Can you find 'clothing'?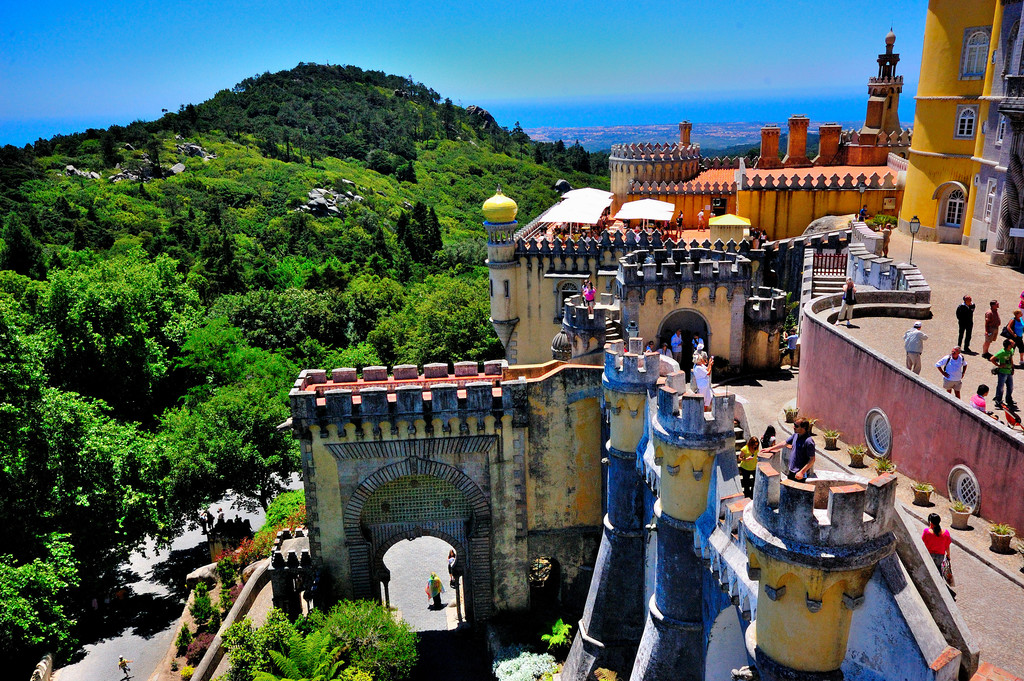
Yes, bounding box: (985,357,1012,409).
